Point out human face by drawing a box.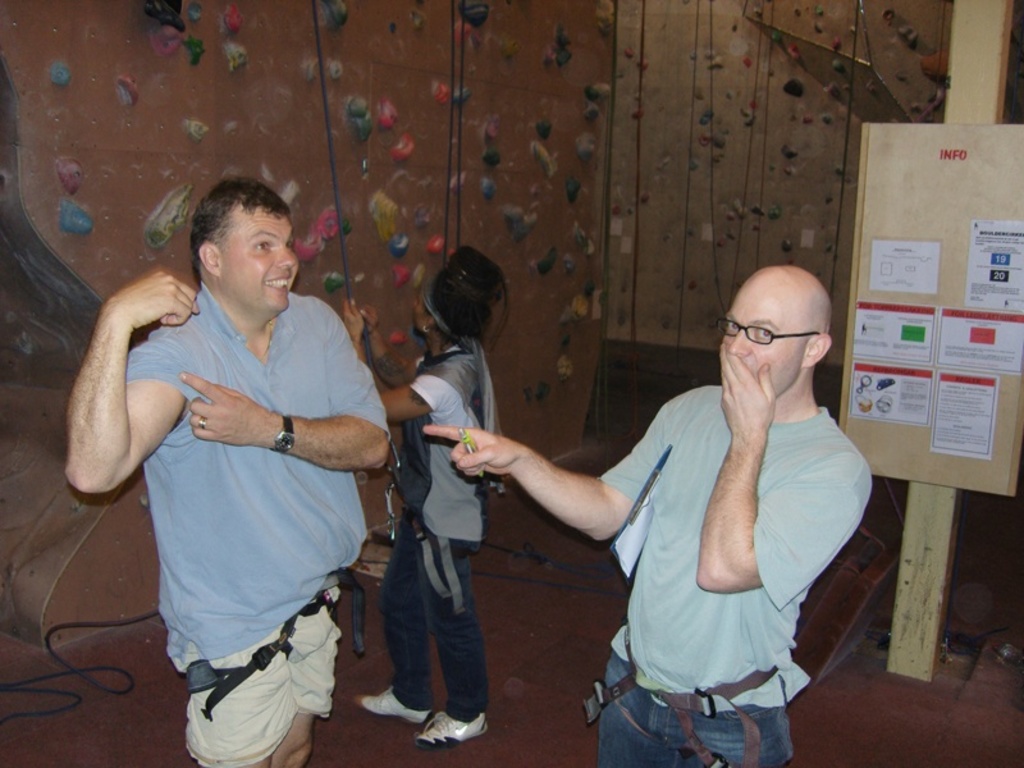
(x1=219, y1=207, x2=297, y2=311).
